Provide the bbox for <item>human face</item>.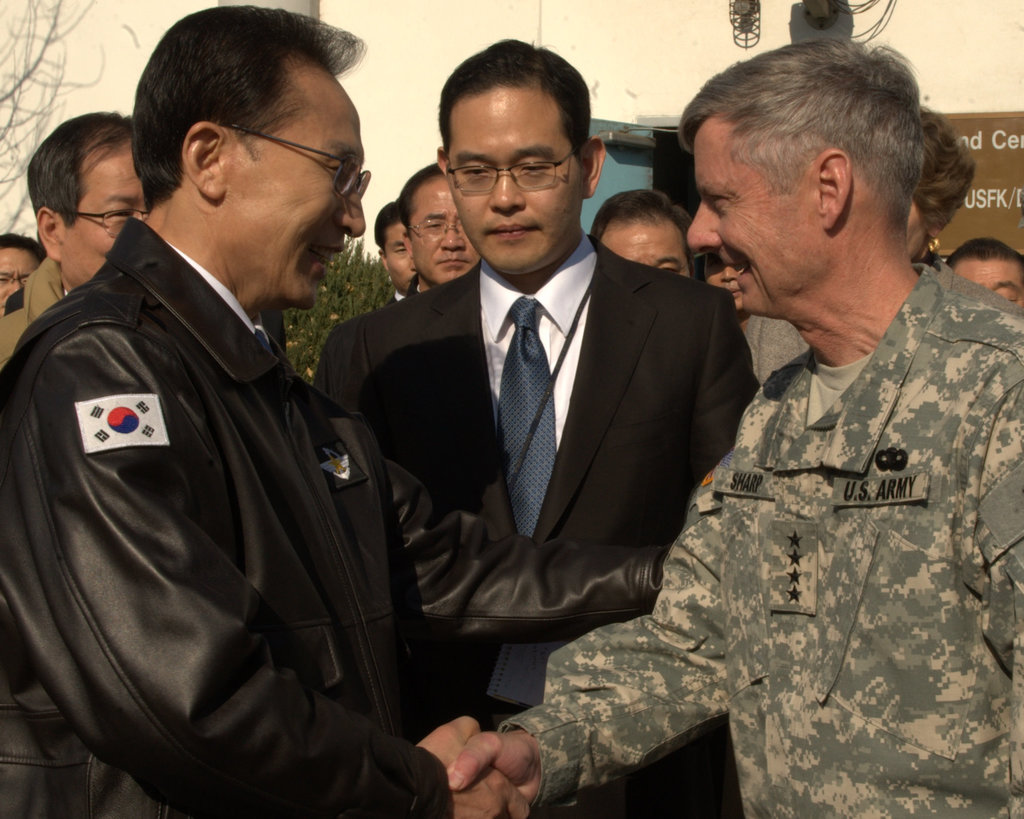
<region>595, 216, 684, 280</region>.
